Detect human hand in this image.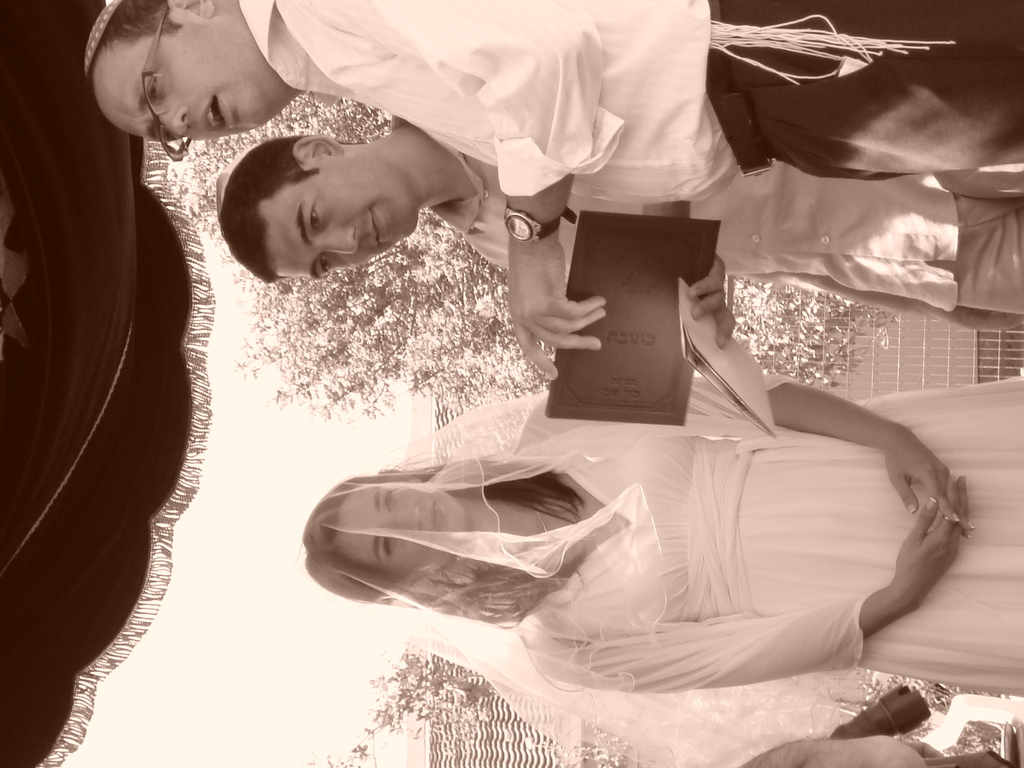
Detection: region(900, 471, 972, 611).
